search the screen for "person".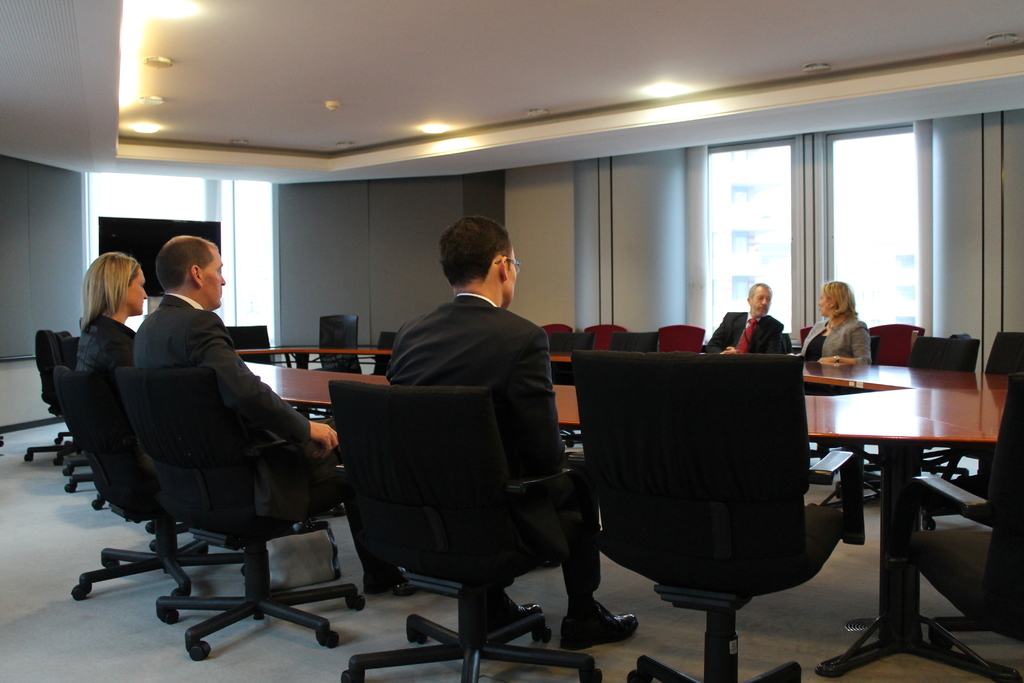
Found at <box>792,280,871,369</box>.
